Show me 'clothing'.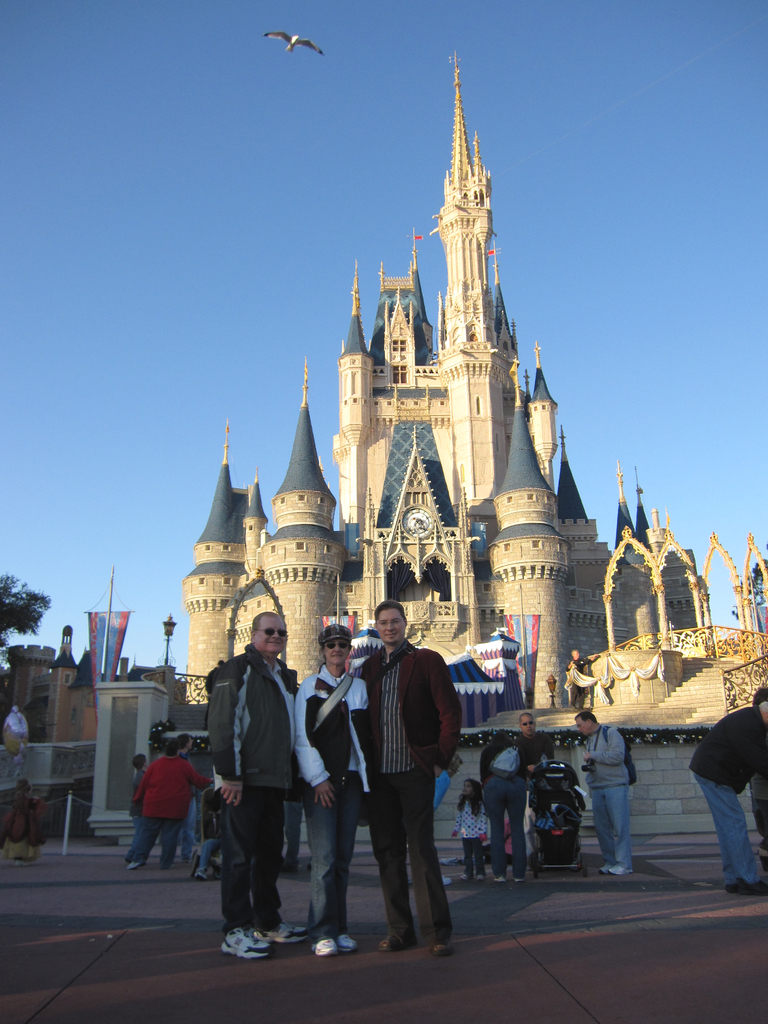
'clothing' is here: 383,765,437,946.
